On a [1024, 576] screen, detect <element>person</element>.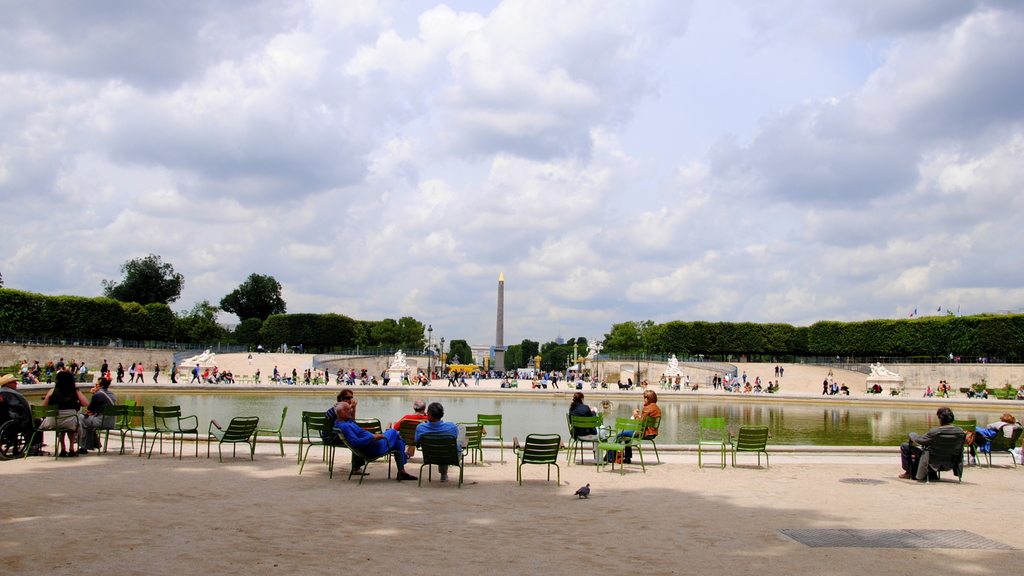
127:362:135:384.
